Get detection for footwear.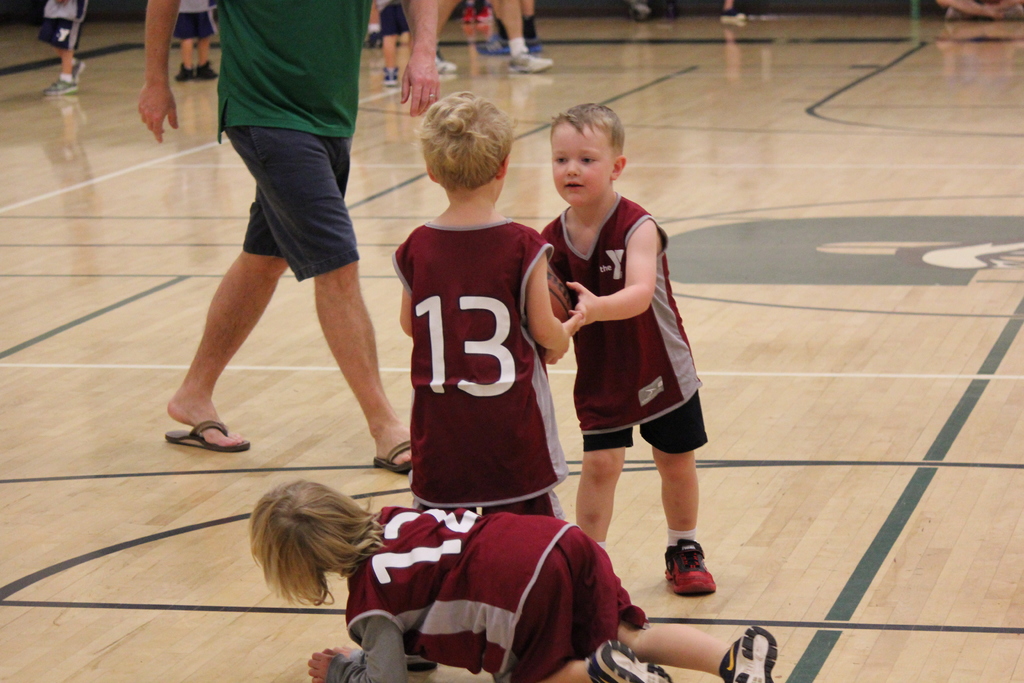
Detection: crop(436, 51, 454, 78).
